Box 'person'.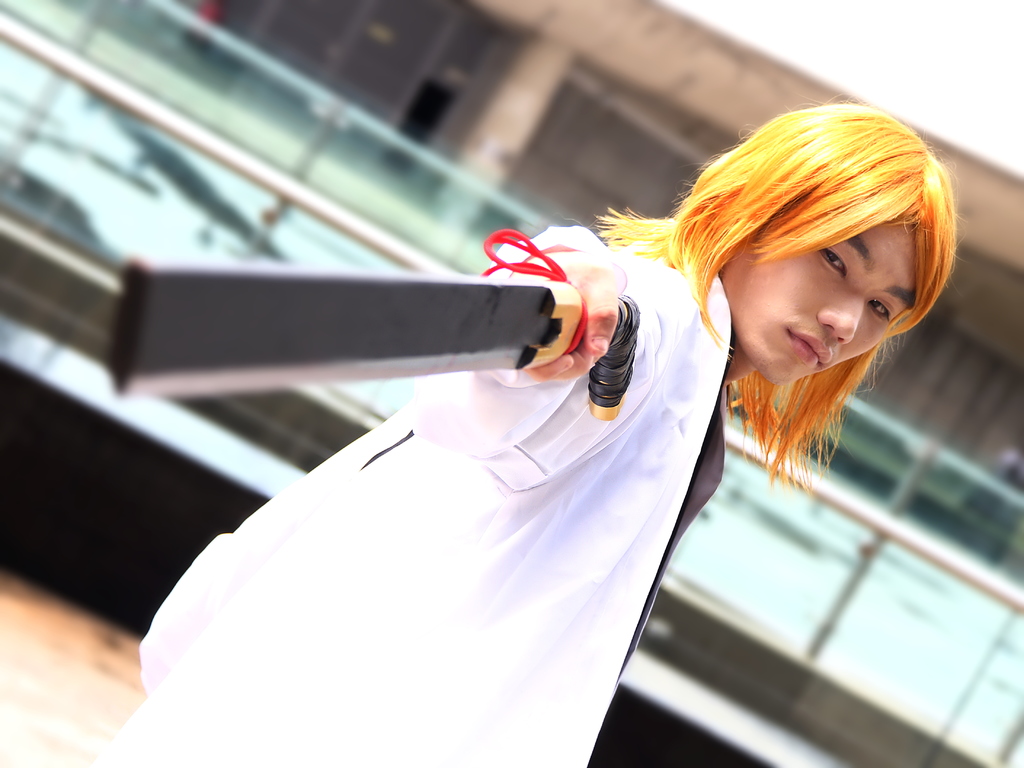
bbox=(140, 132, 907, 755).
